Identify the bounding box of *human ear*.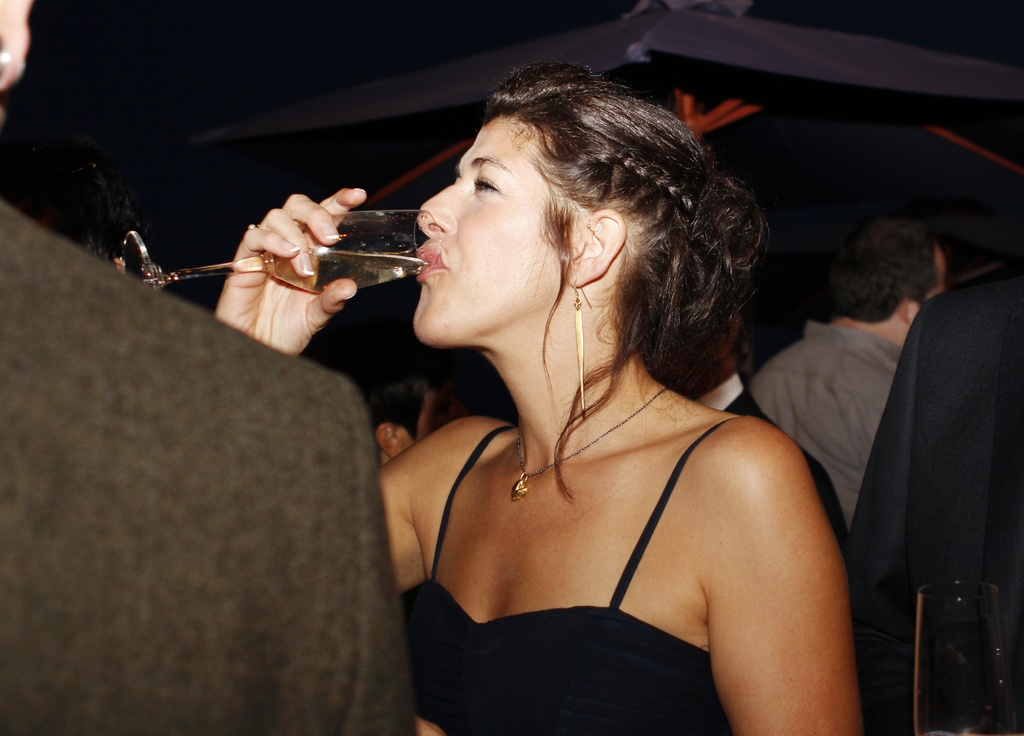
0,0,30,91.
